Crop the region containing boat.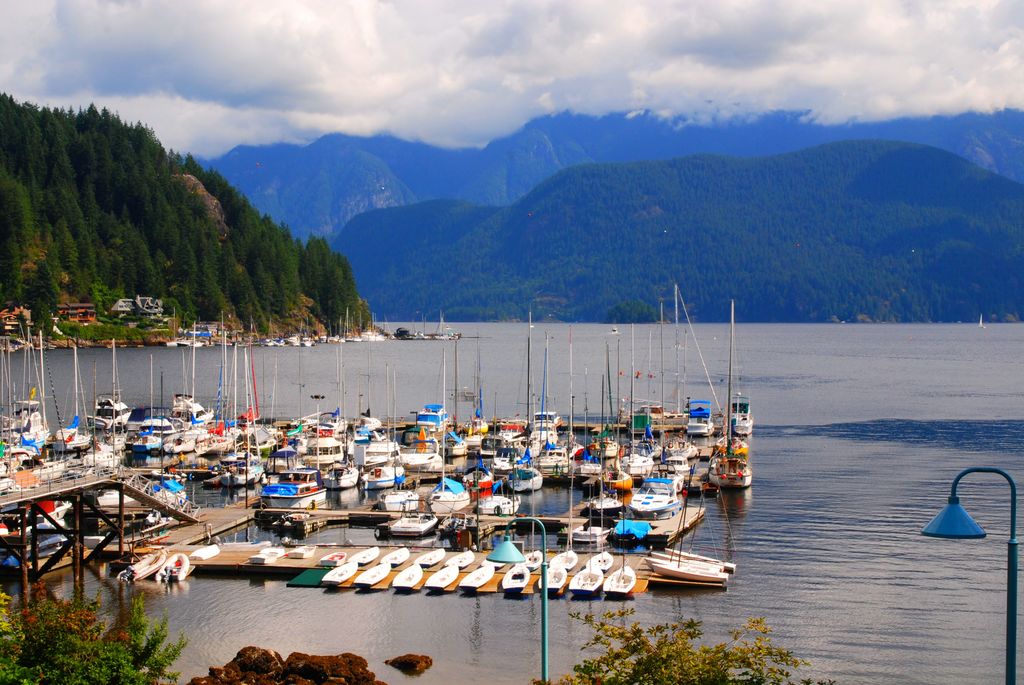
Crop region: Rect(321, 551, 343, 567).
